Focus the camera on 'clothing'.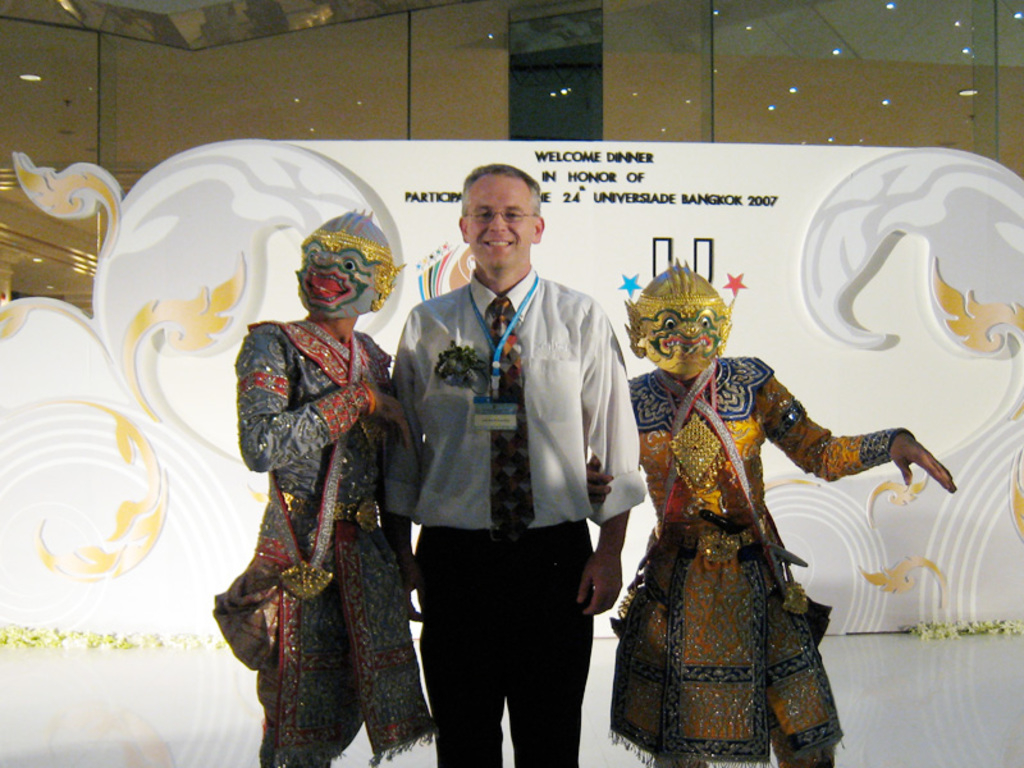
Focus region: locate(237, 316, 431, 765).
